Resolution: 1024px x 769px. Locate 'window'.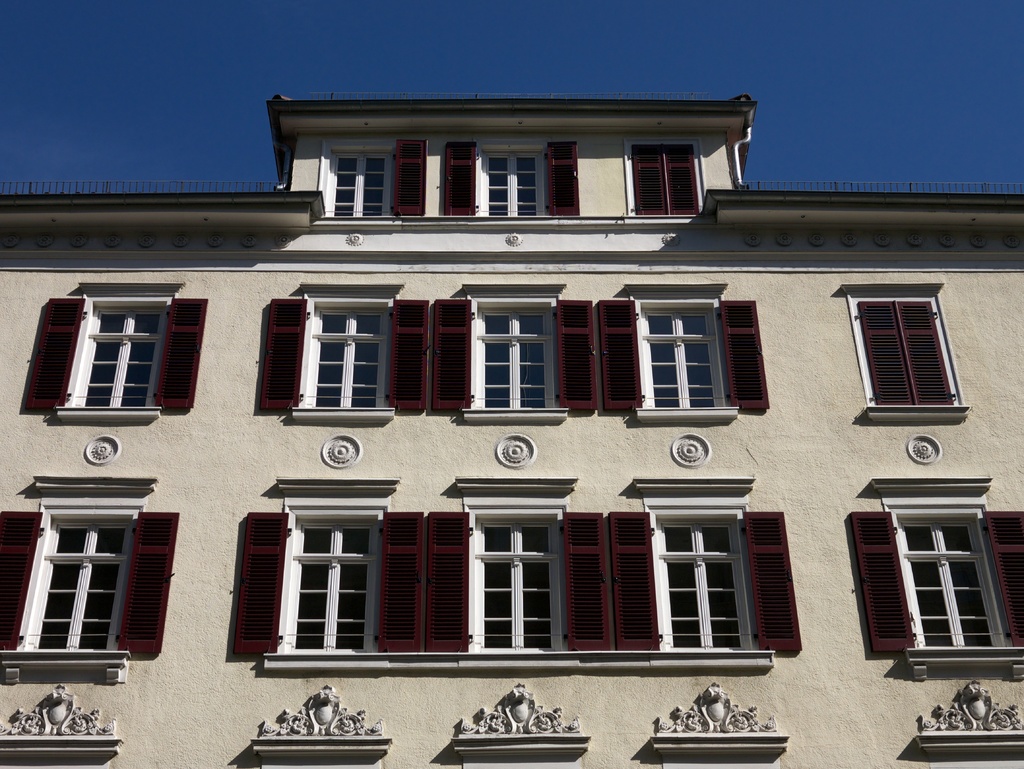
left=662, top=524, right=751, bottom=658.
